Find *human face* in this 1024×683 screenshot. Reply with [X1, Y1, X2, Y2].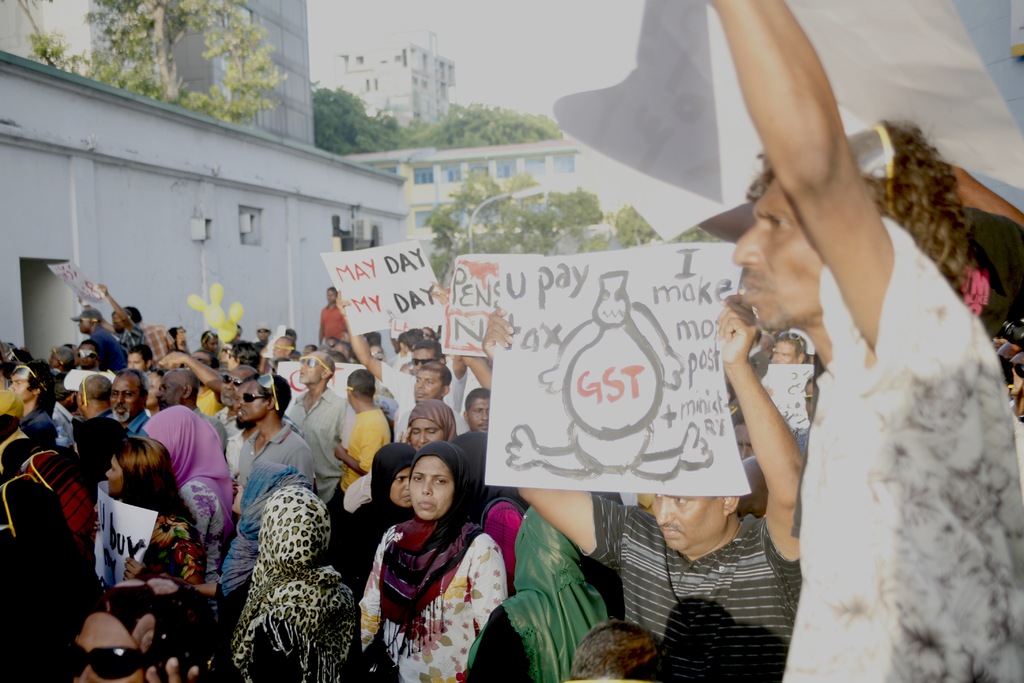
[74, 343, 97, 371].
